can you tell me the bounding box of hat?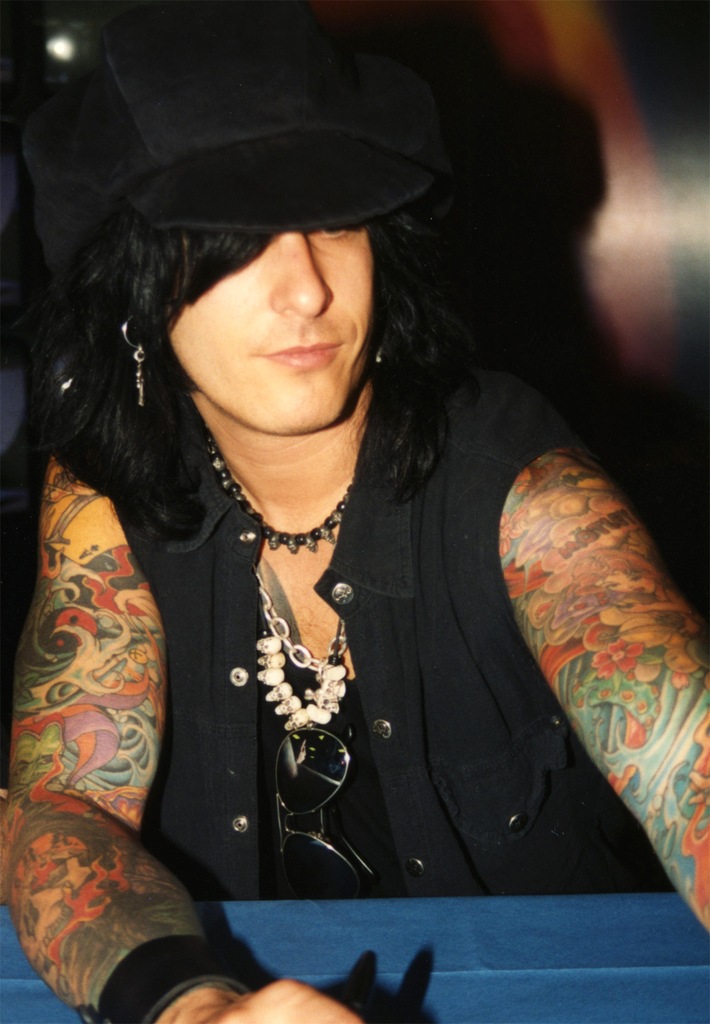
box=[15, 3, 452, 287].
